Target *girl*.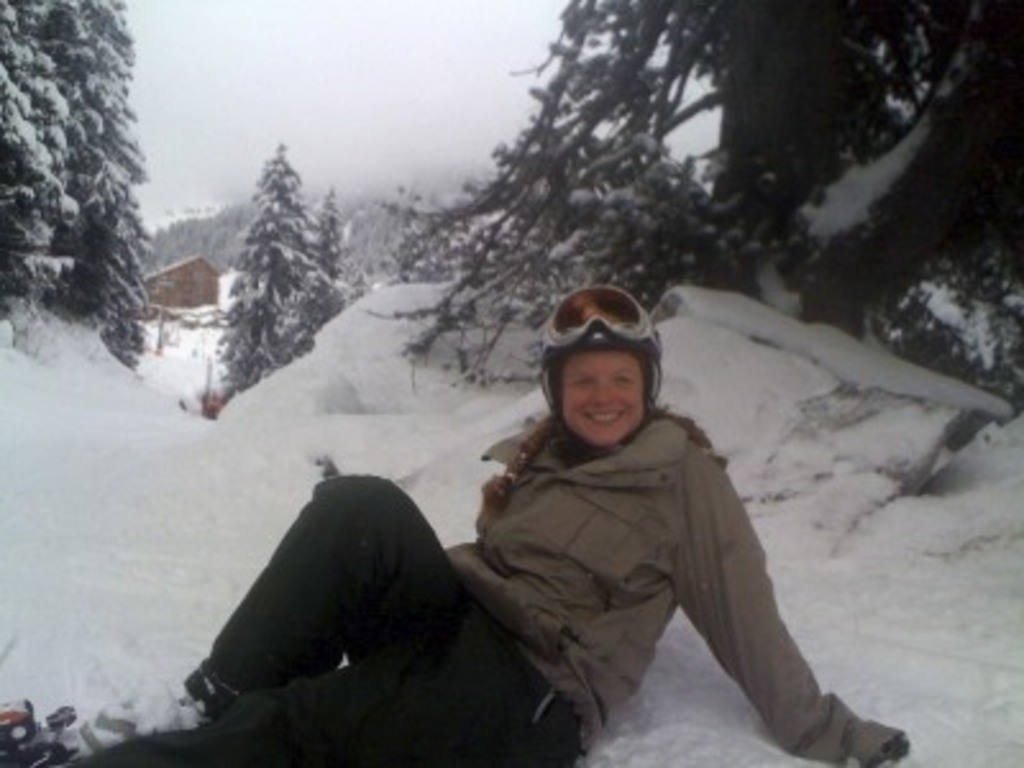
Target region: 44,282,924,765.
